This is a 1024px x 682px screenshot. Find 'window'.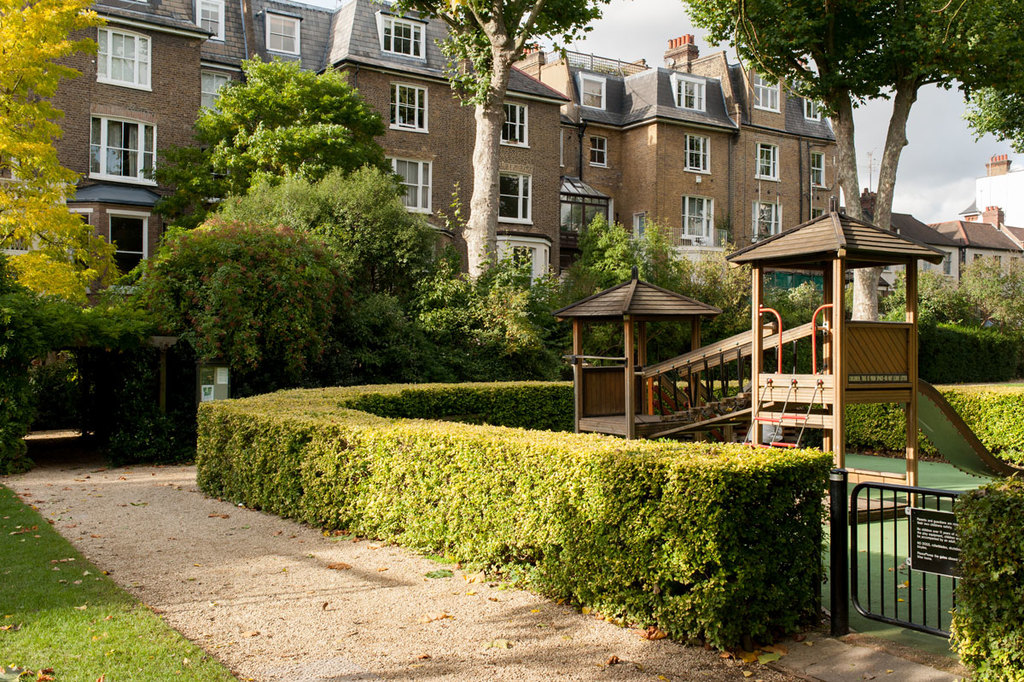
Bounding box: 582, 71, 608, 114.
